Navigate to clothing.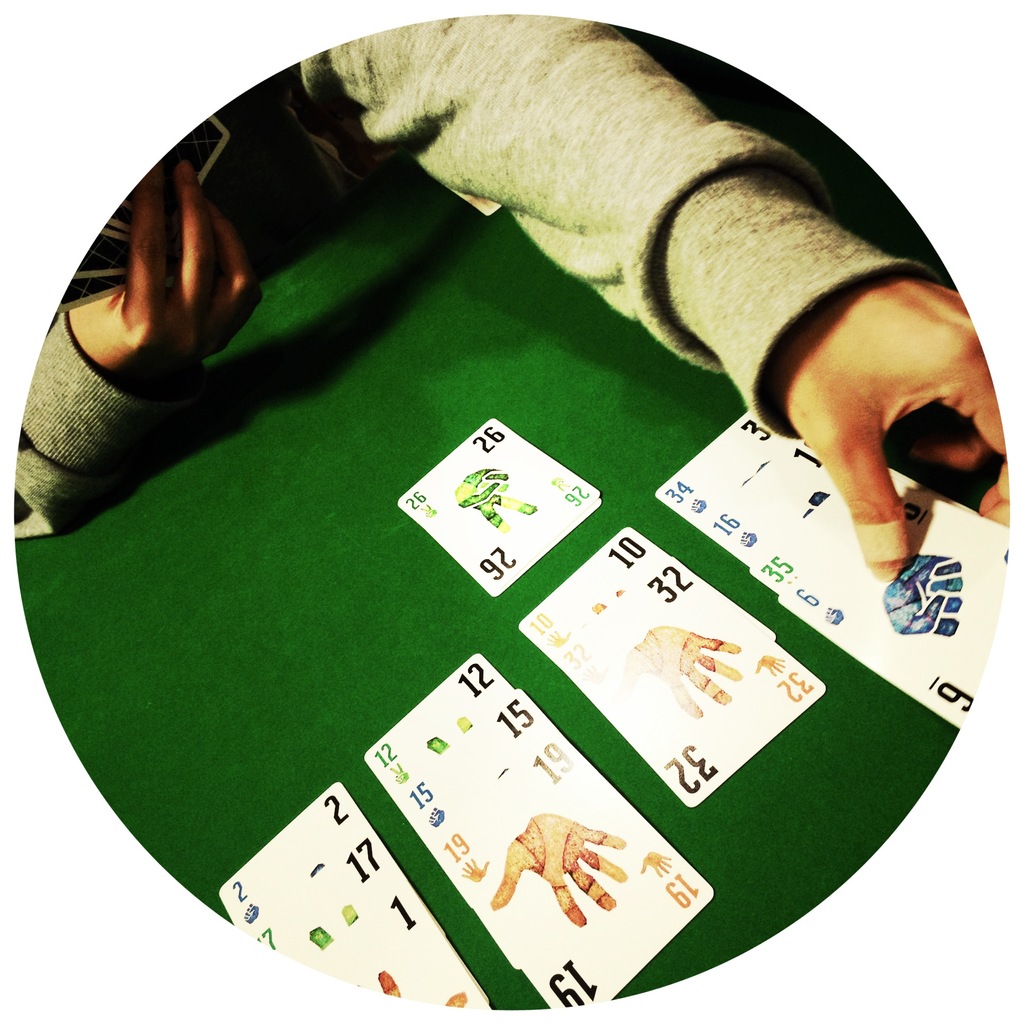
Navigation target: (7, 14, 938, 538).
